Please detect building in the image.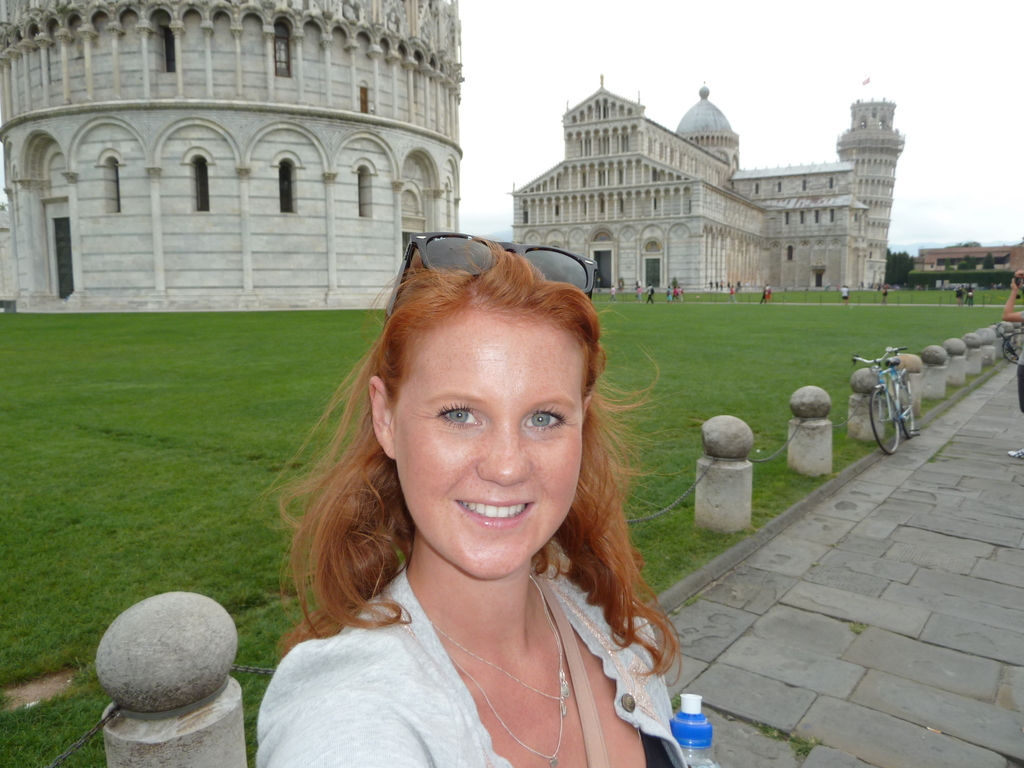
(908,236,1023,284).
